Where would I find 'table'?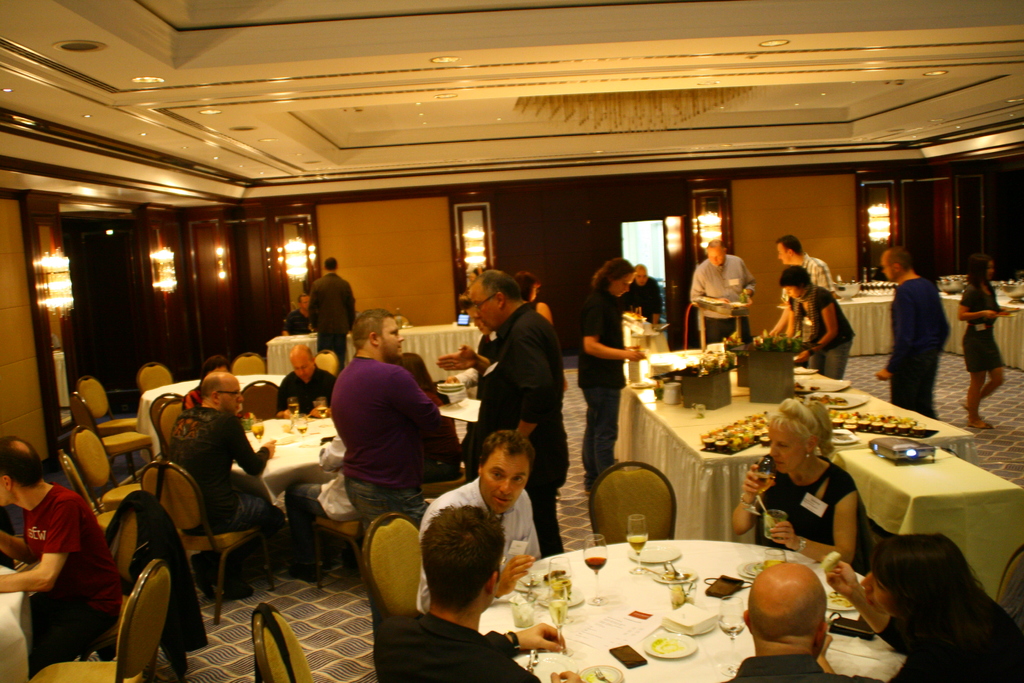
At region(479, 537, 903, 682).
